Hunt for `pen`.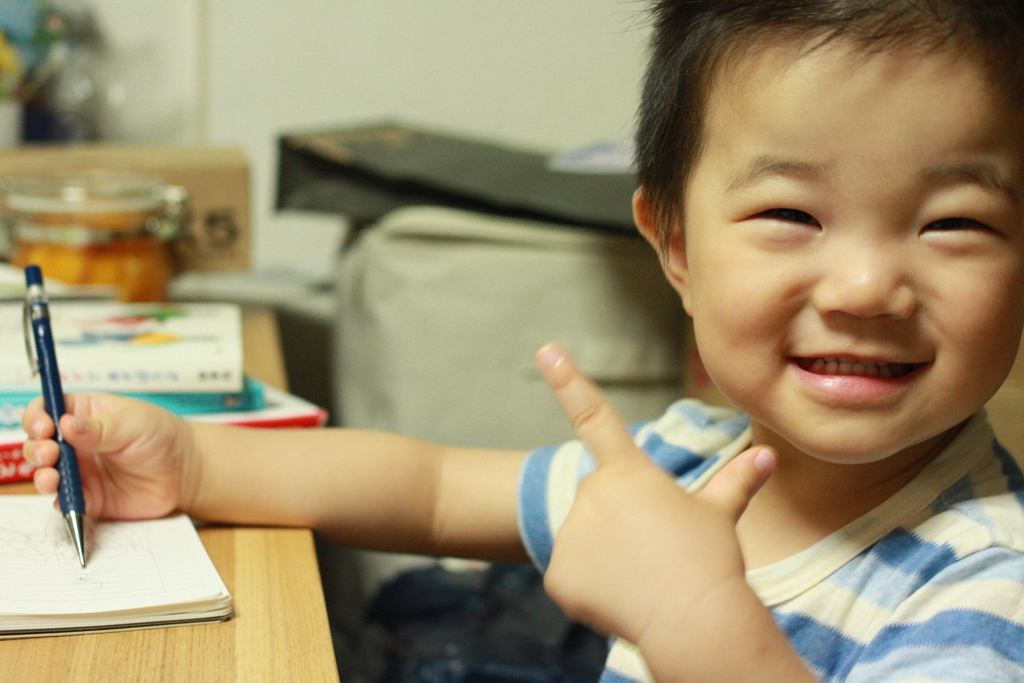
Hunted down at box=[20, 261, 85, 571].
